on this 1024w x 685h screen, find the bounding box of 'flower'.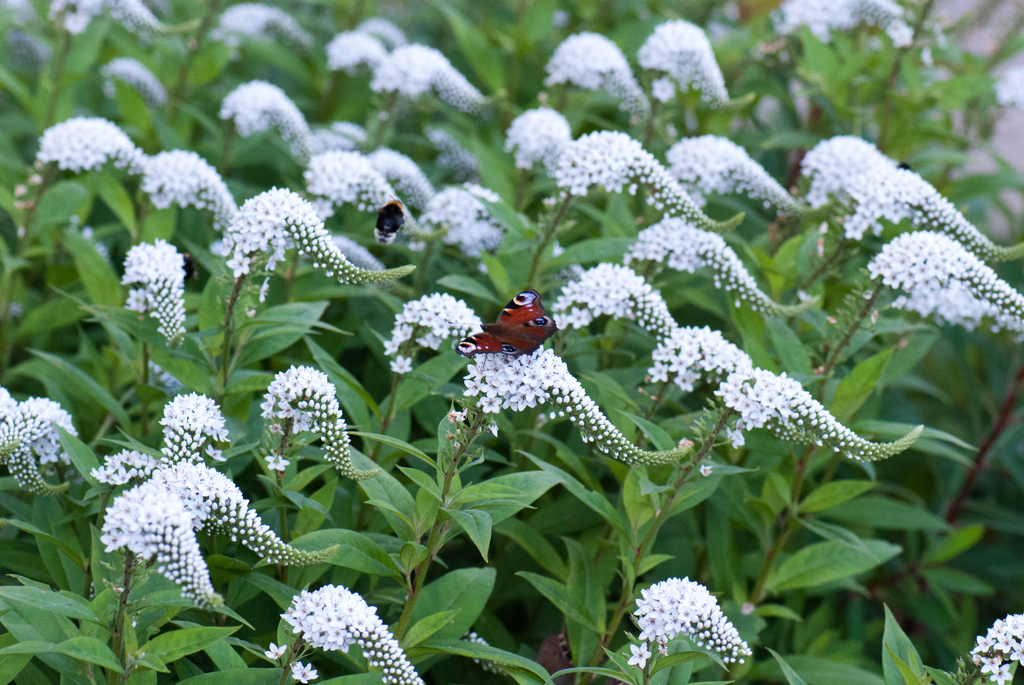
Bounding box: [559,125,705,216].
